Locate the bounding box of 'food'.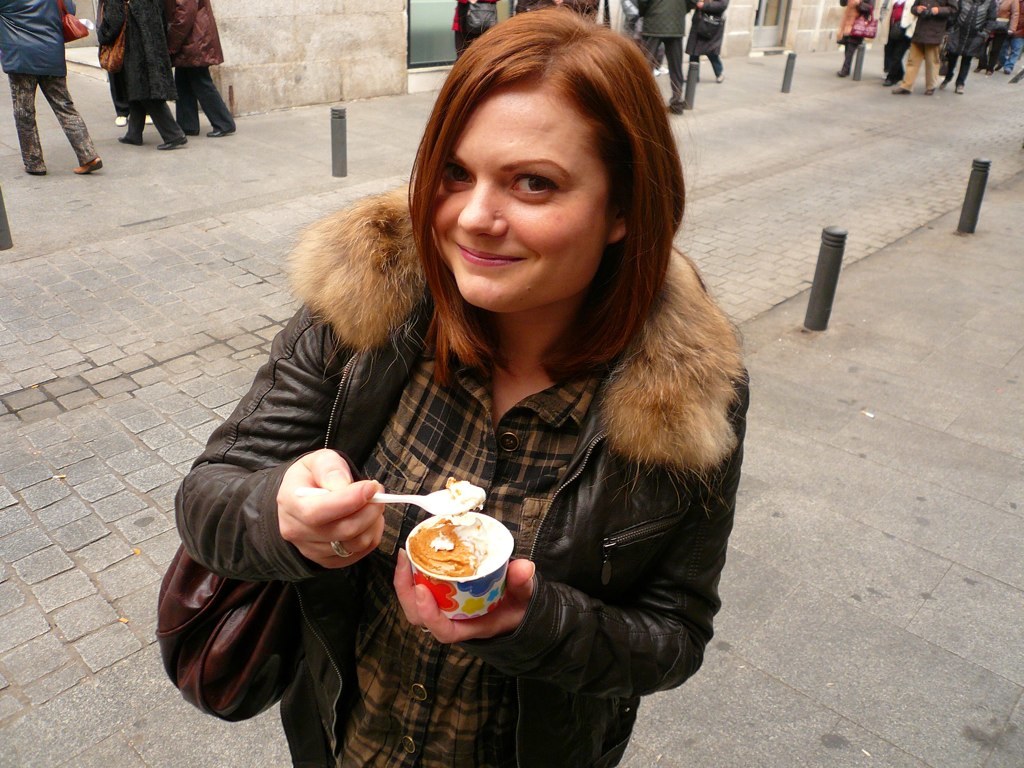
Bounding box: left=415, top=511, right=500, bottom=571.
